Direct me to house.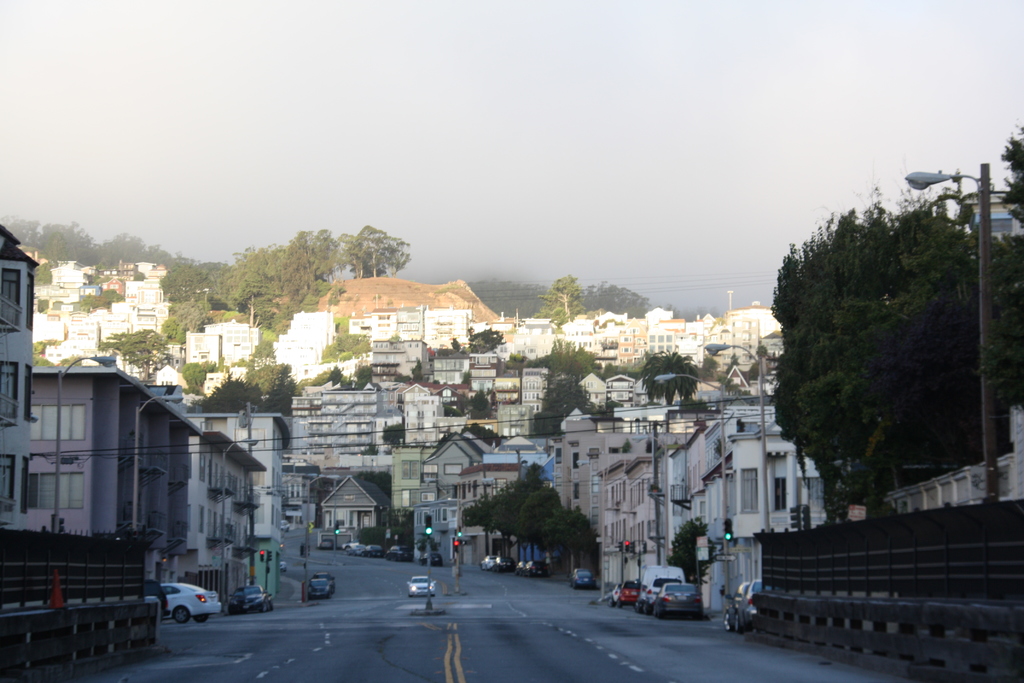
Direction: rect(735, 302, 782, 334).
